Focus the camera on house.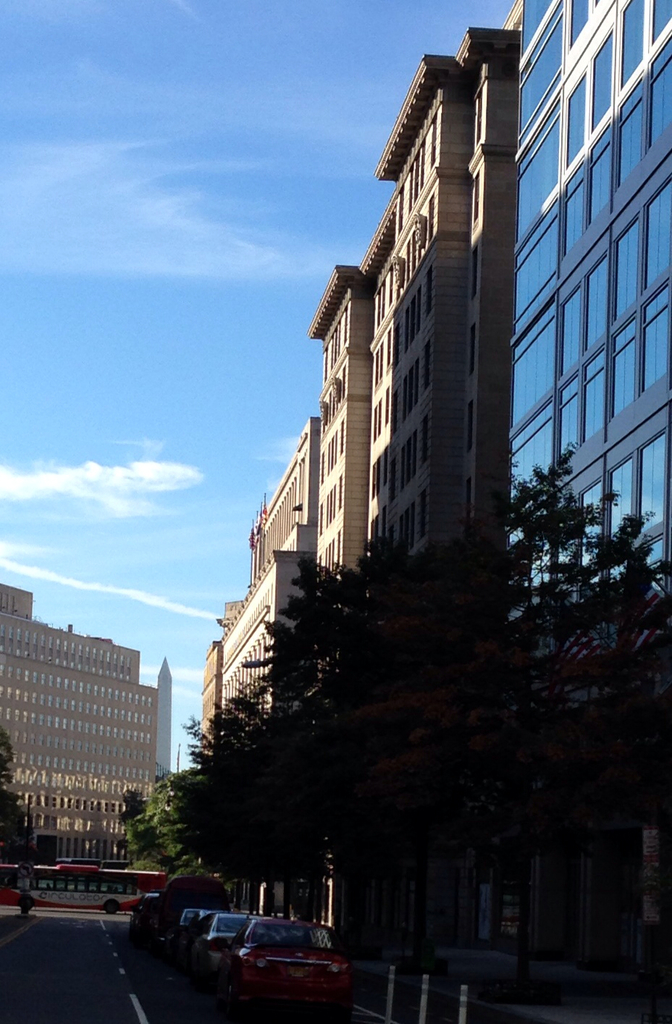
Focus region: {"left": 505, "top": 0, "right": 671, "bottom": 1012}.
